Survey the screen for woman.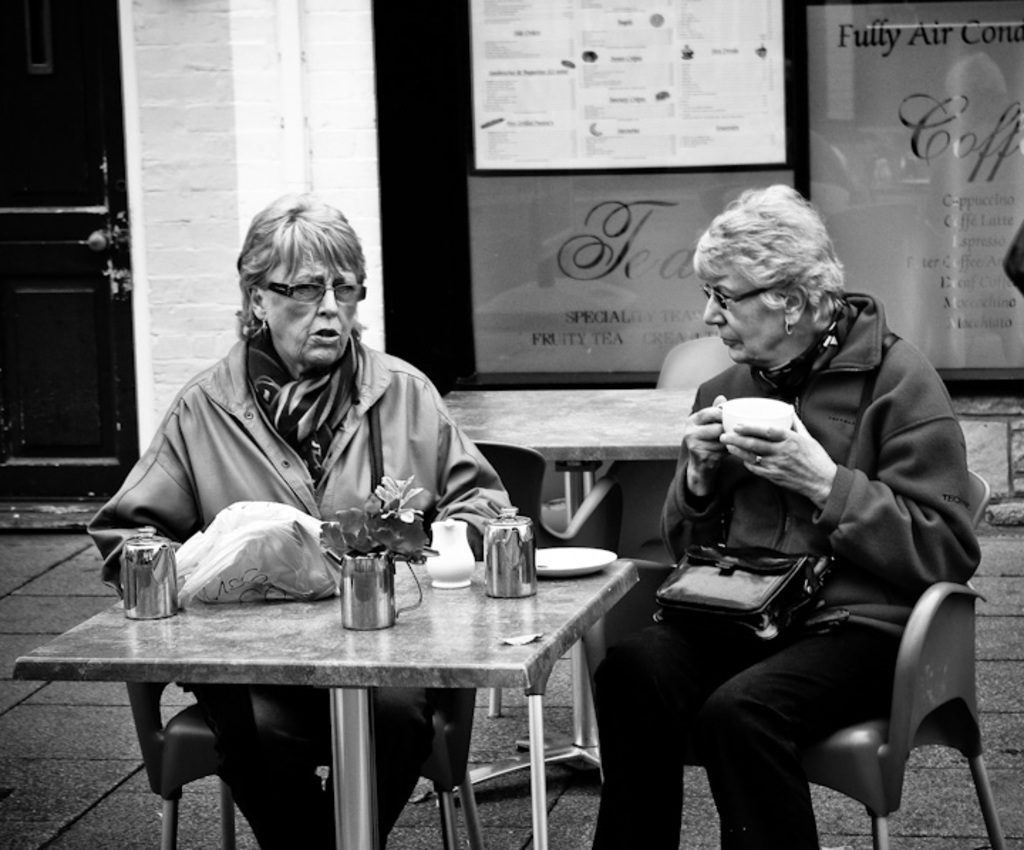
Survey found: <box>617,219,970,840</box>.
